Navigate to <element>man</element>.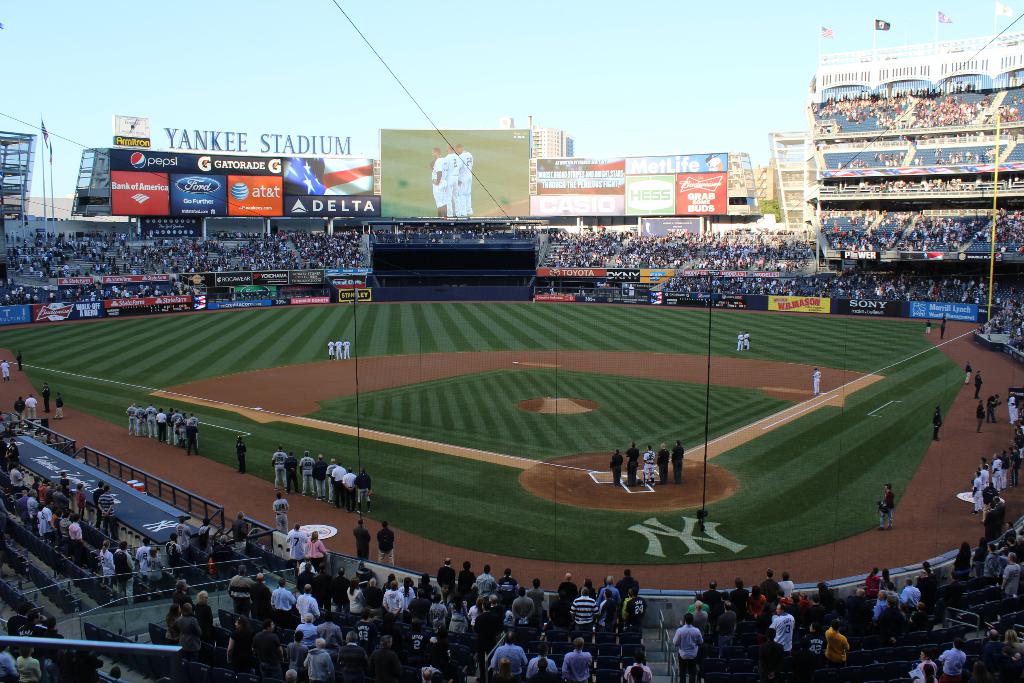
Navigation target: detection(58, 510, 72, 552).
